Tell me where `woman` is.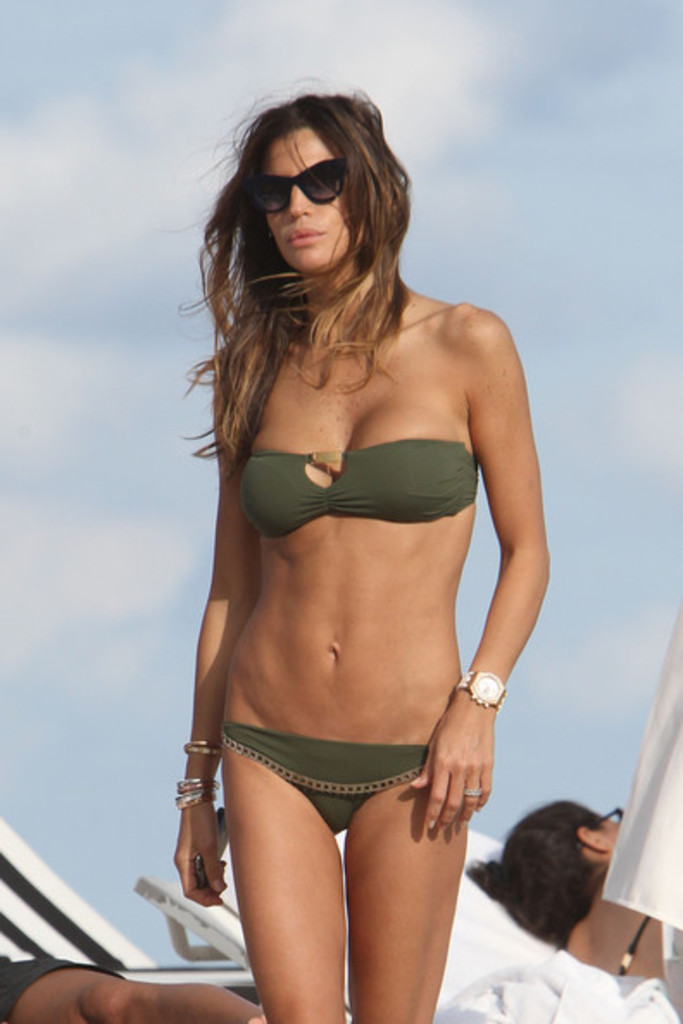
`woman` is at <region>138, 69, 583, 986</region>.
